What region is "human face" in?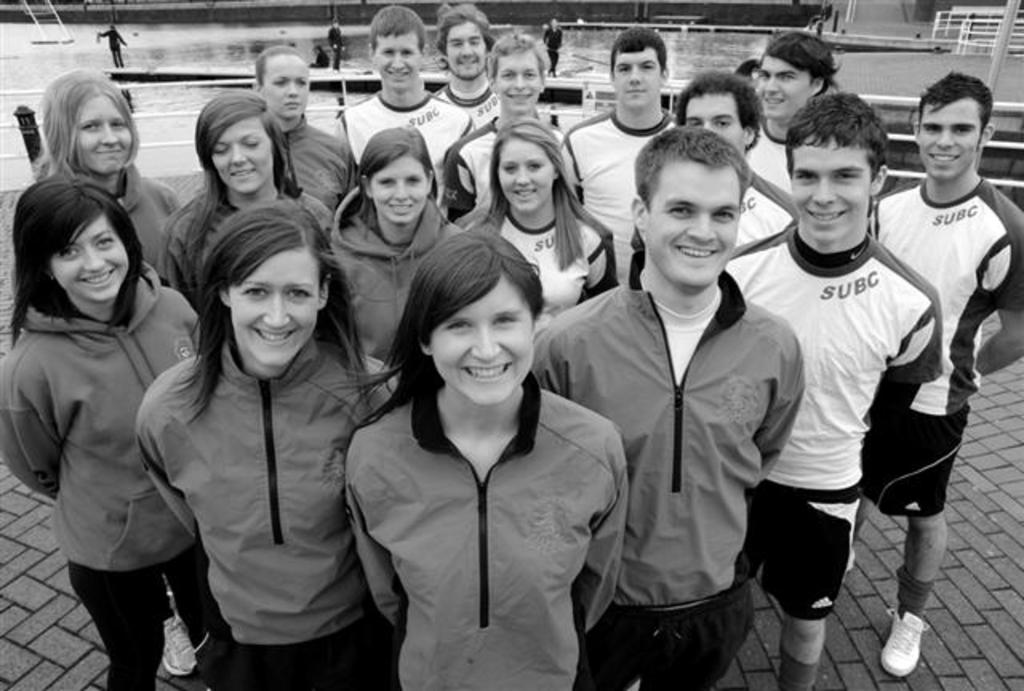
Rect(213, 120, 274, 194).
